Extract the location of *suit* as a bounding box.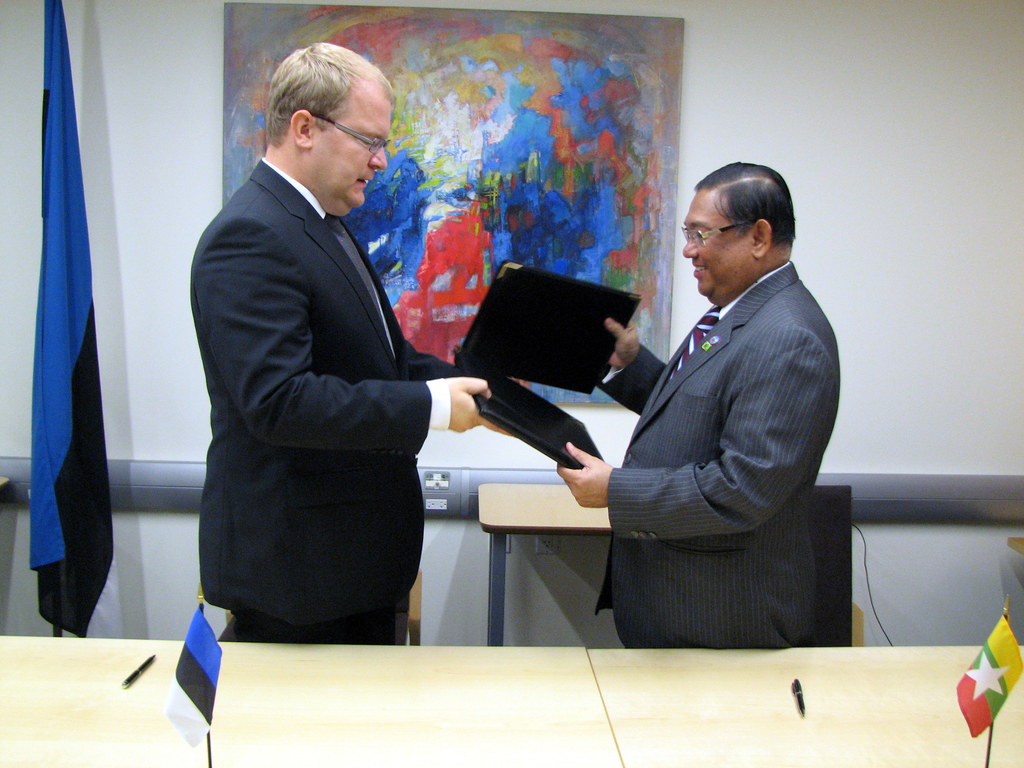
crop(551, 197, 869, 655).
